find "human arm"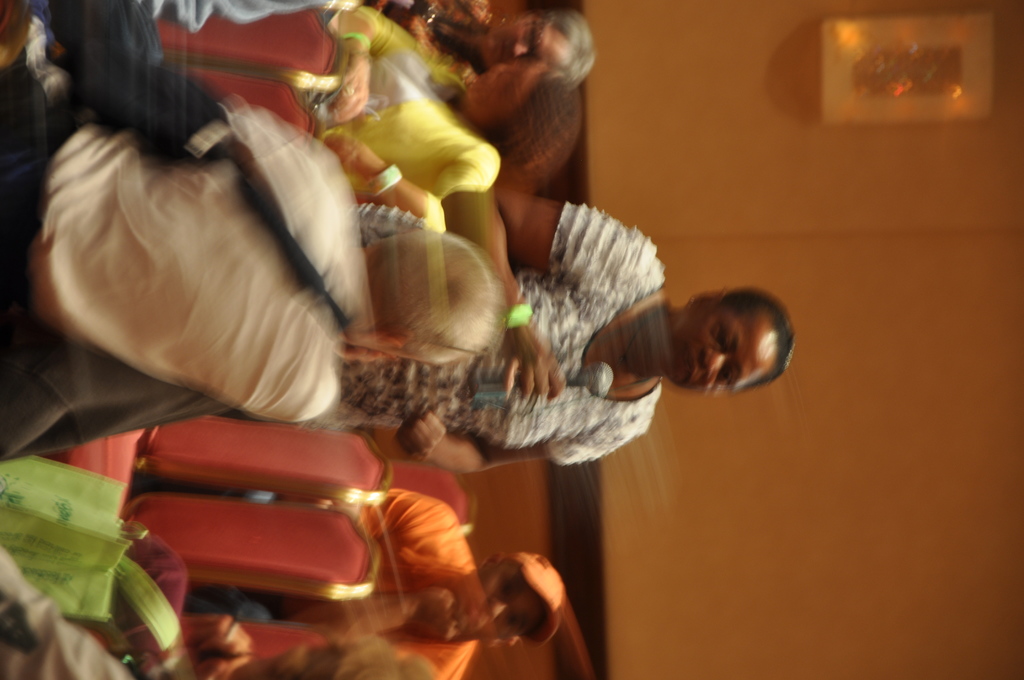
392,409,655,479
